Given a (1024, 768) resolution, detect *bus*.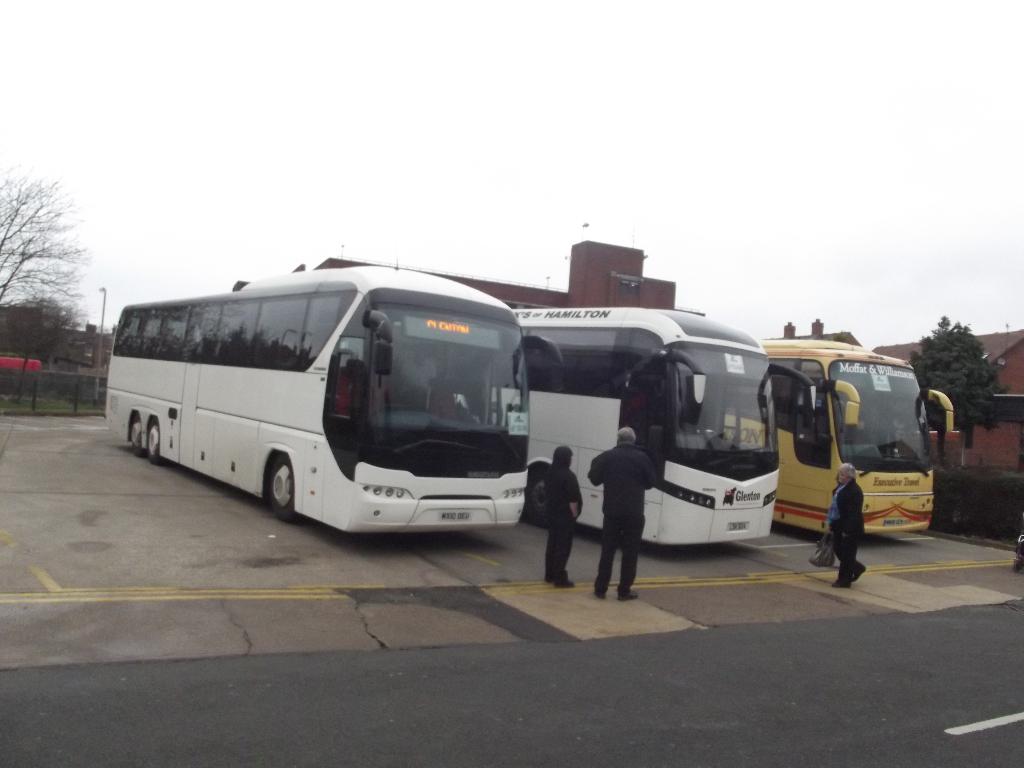
x1=504 y1=300 x2=817 y2=545.
